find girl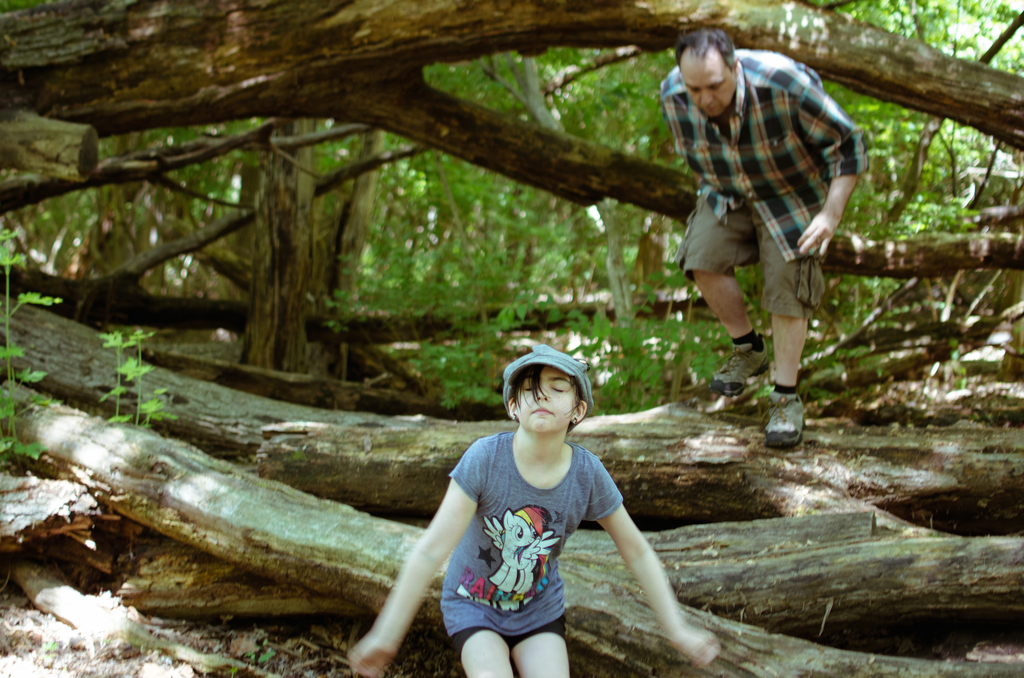
348,347,720,675
